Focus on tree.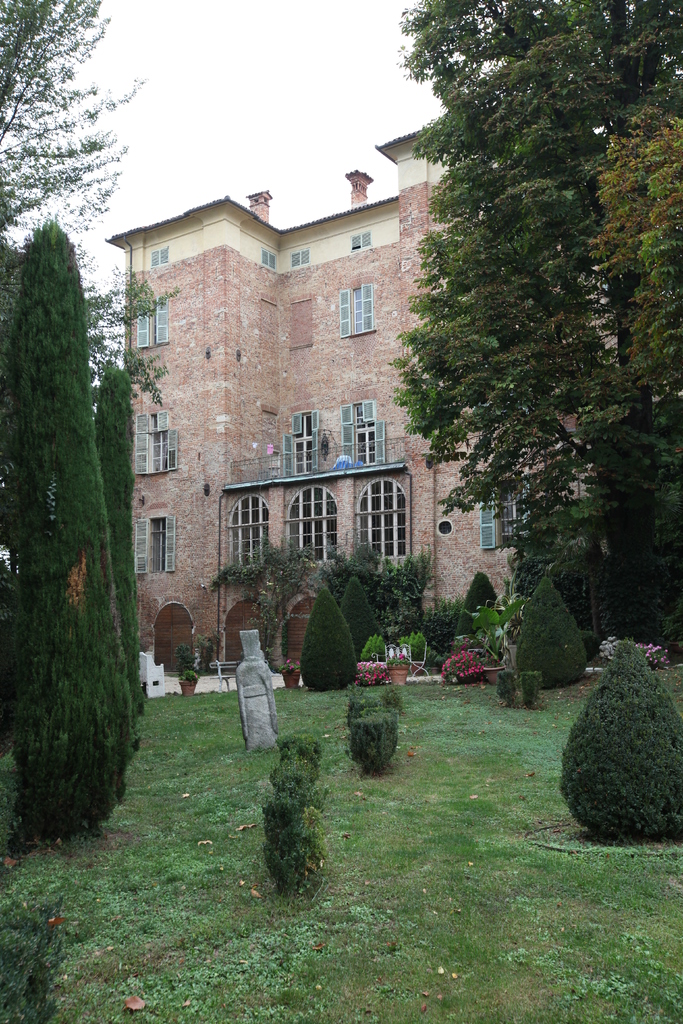
Focused at left=387, top=40, right=656, bottom=635.
